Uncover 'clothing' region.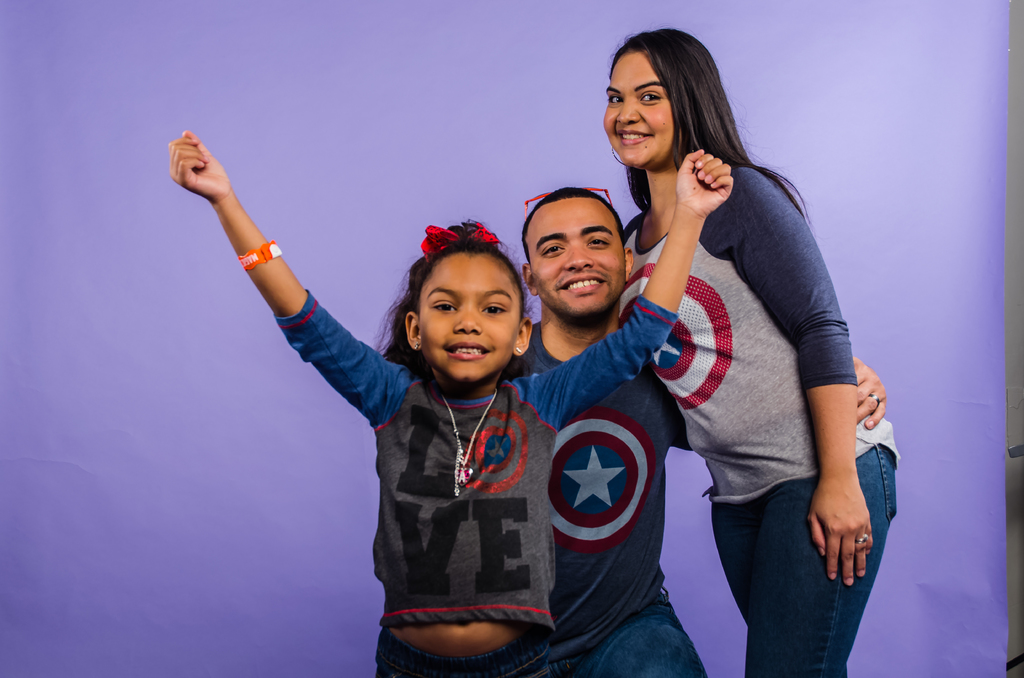
Uncovered: [left=376, top=625, right=584, bottom=677].
